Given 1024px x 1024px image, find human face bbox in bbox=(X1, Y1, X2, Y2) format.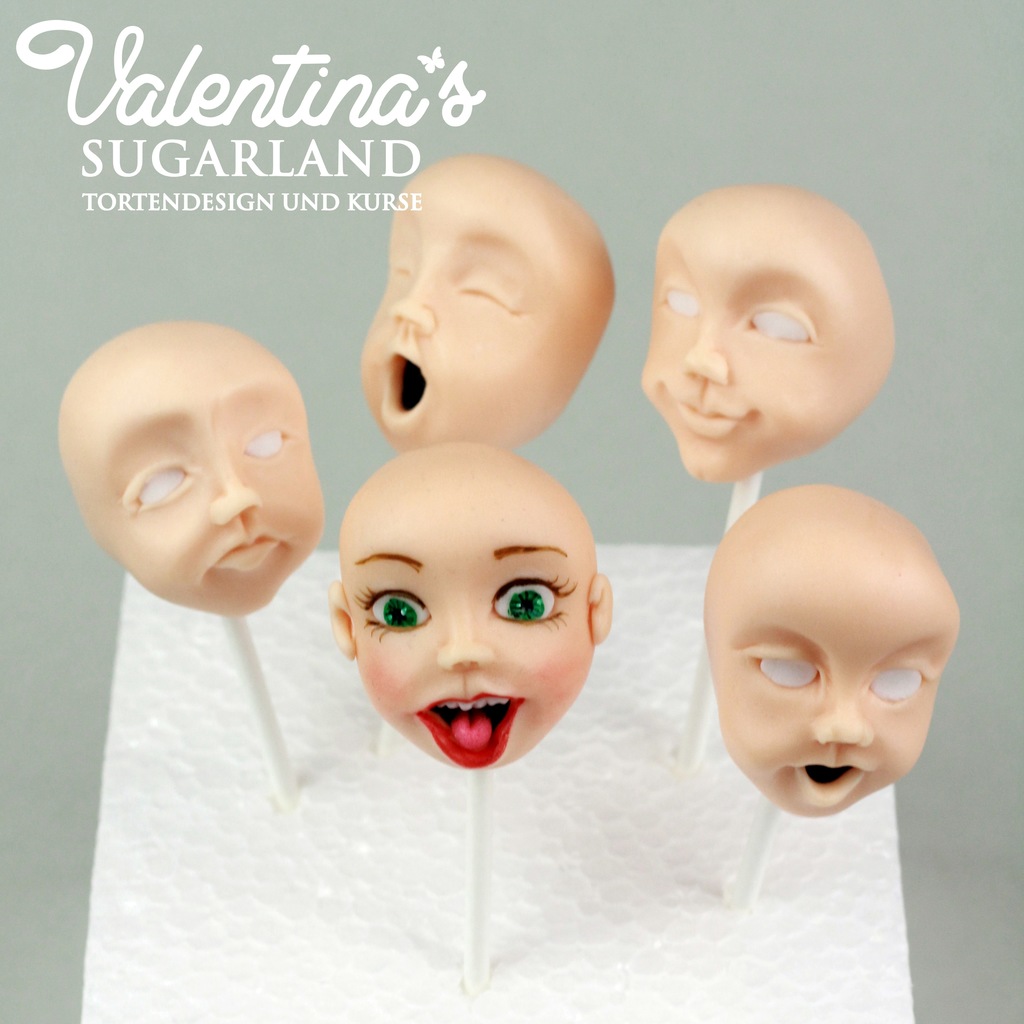
bbox=(82, 346, 325, 627).
